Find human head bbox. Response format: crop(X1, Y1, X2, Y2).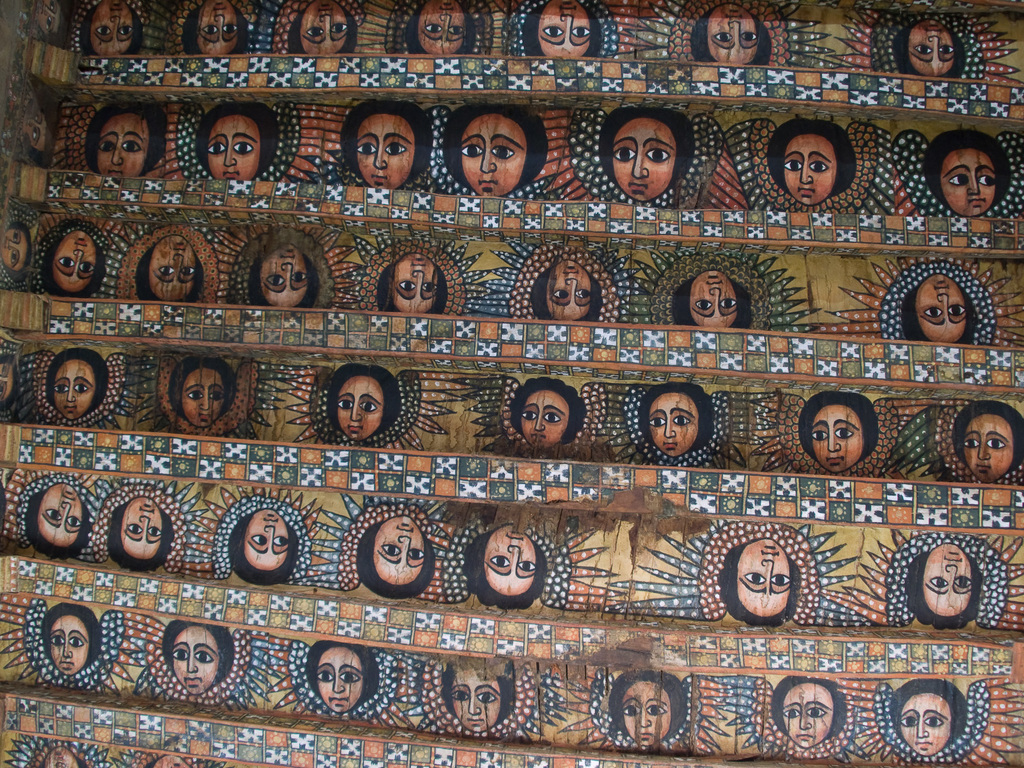
crop(306, 636, 381, 714).
